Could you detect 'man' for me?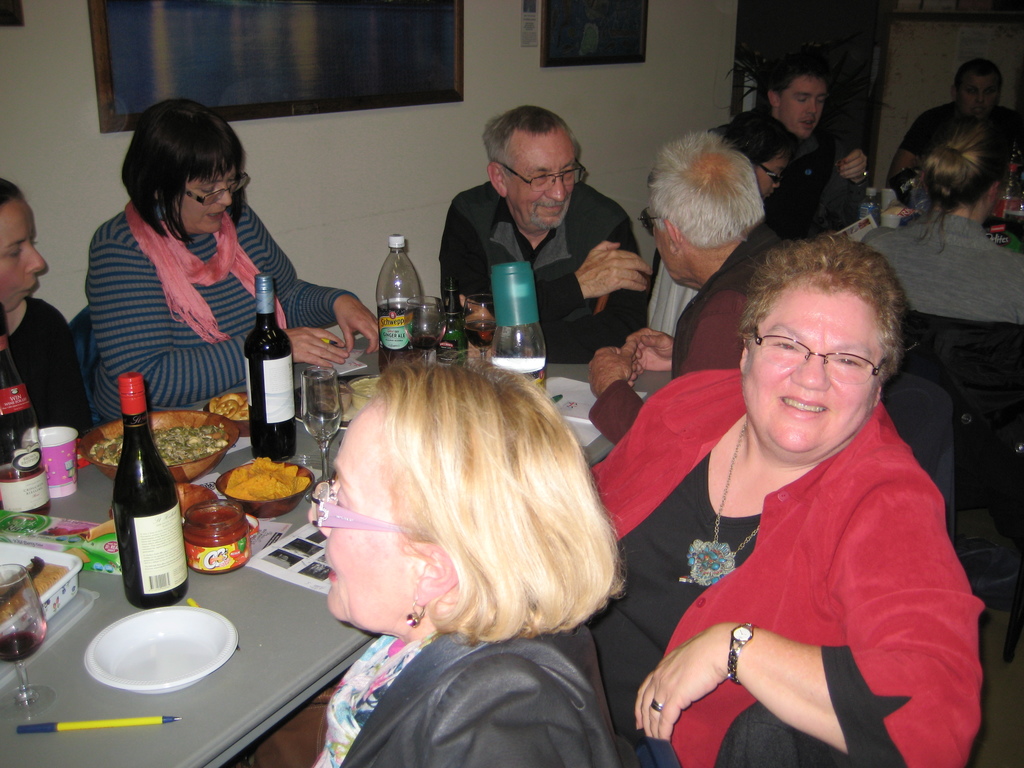
Detection result: <bbox>435, 106, 652, 363</bbox>.
